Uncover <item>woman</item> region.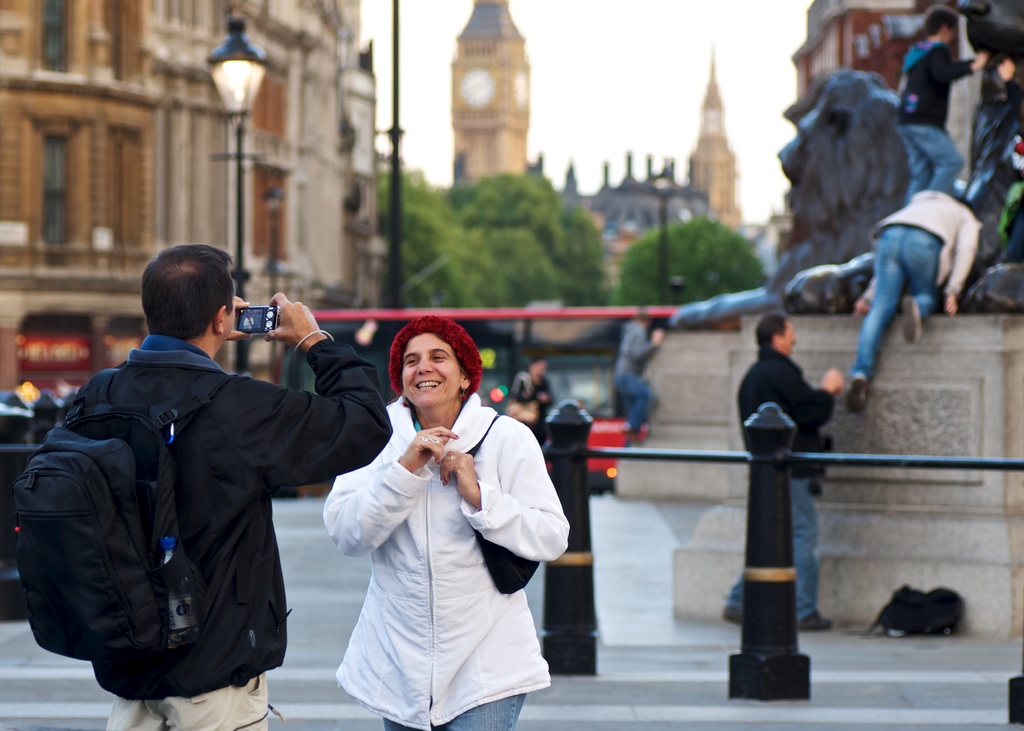
Uncovered: x1=313 y1=309 x2=586 y2=730.
